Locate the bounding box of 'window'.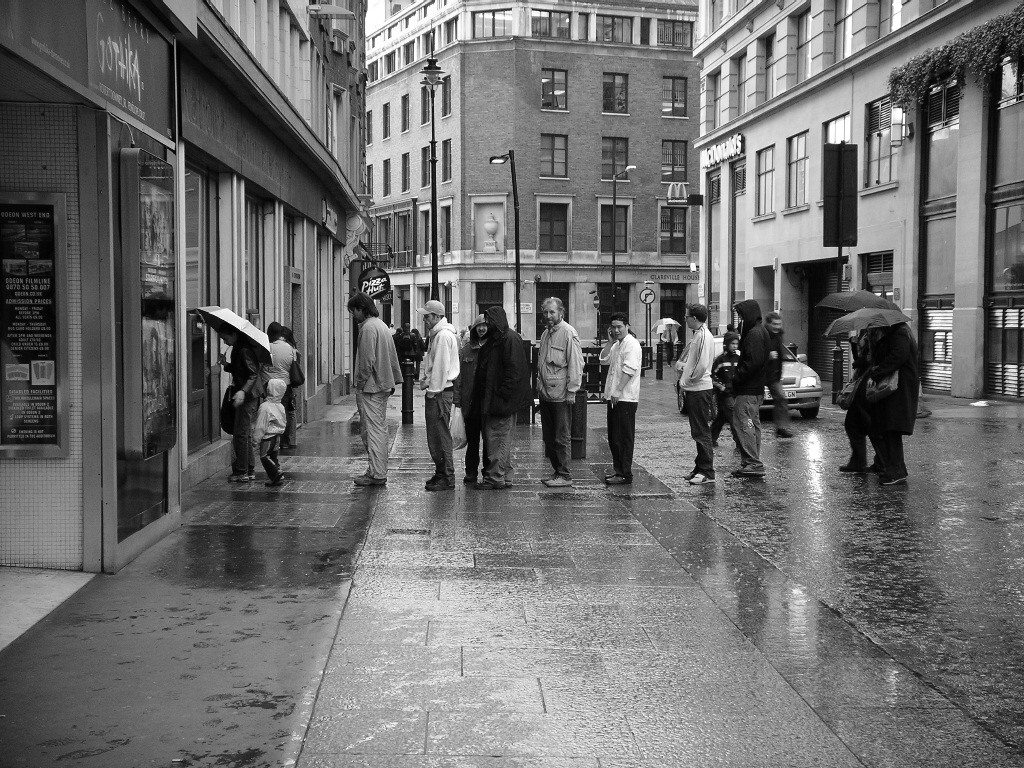
Bounding box: bbox(374, 152, 394, 201).
